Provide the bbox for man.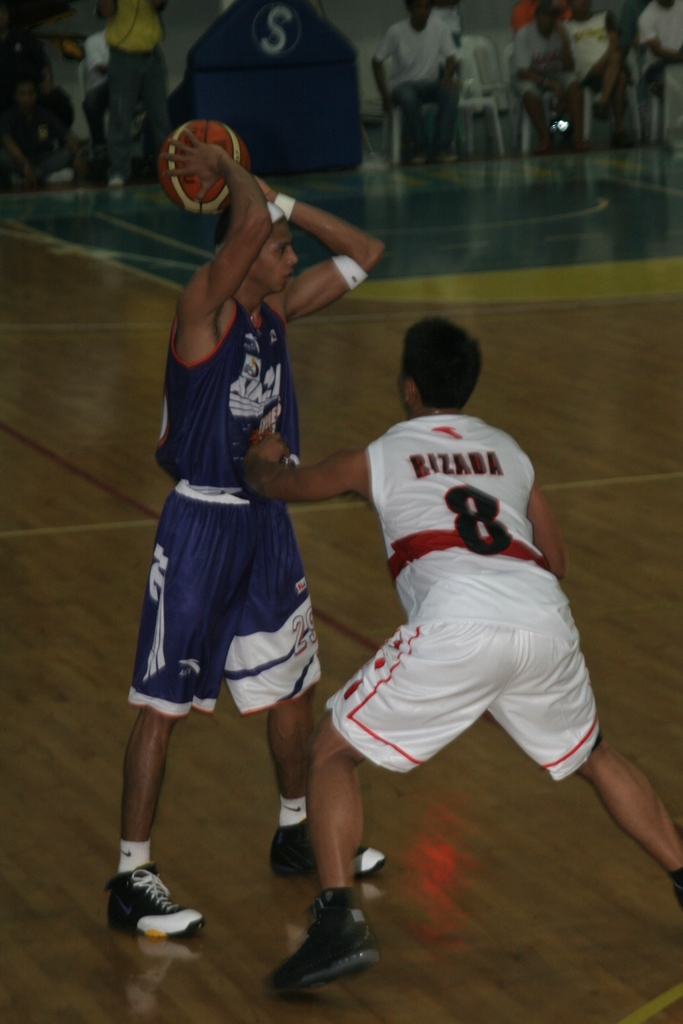
[0,35,74,143].
